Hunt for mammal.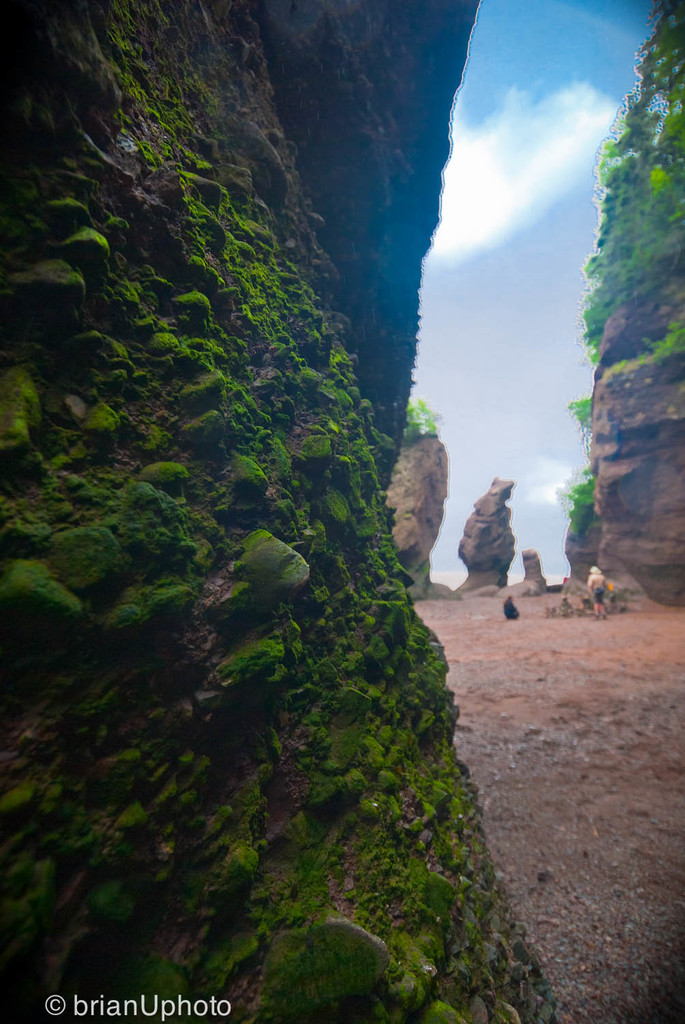
Hunted down at (x1=582, y1=558, x2=617, y2=609).
